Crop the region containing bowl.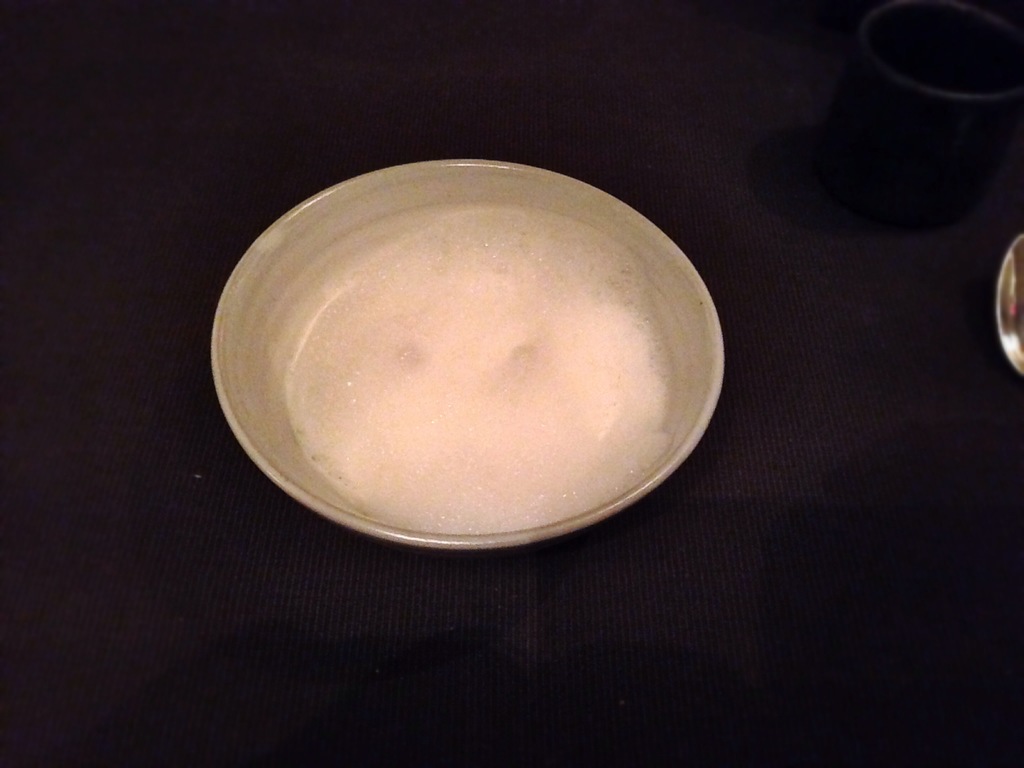
Crop region: bbox=(212, 163, 704, 561).
